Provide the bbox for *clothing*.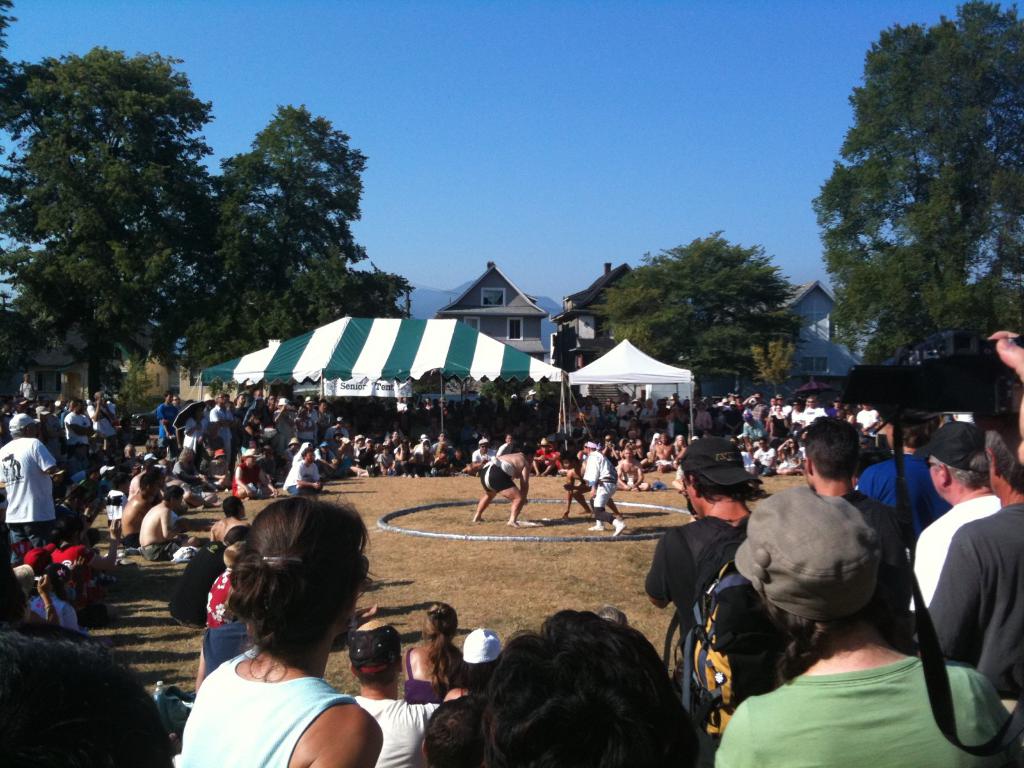
locate(495, 433, 520, 445).
